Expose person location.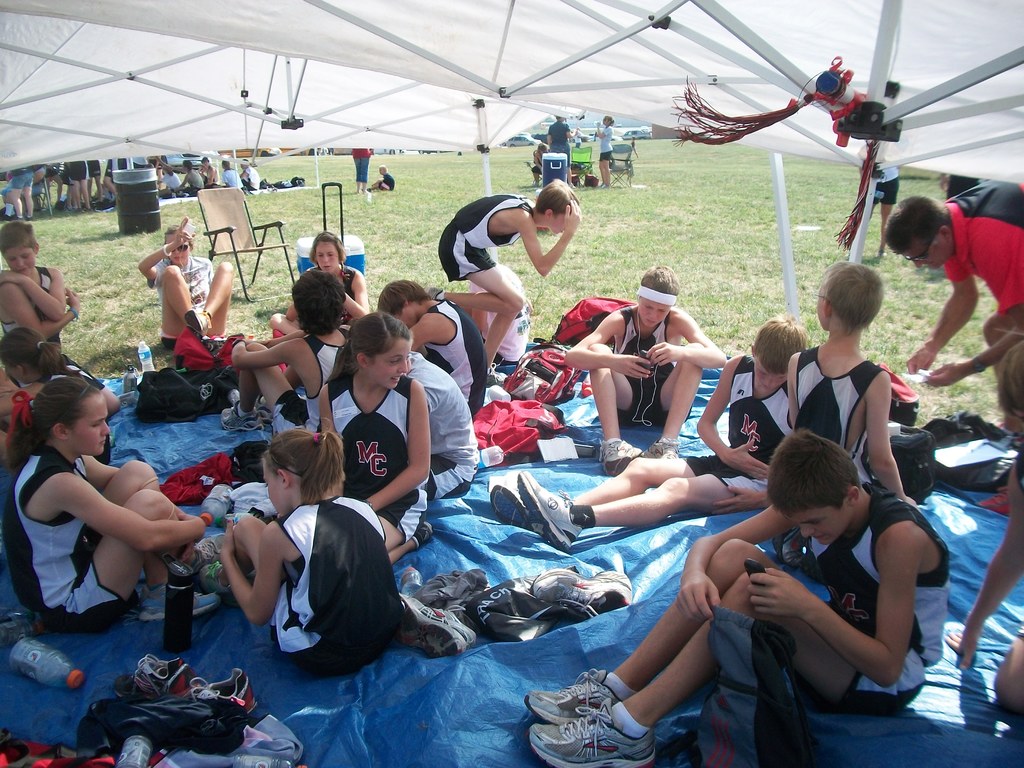
Exposed at bbox(220, 424, 396, 676).
